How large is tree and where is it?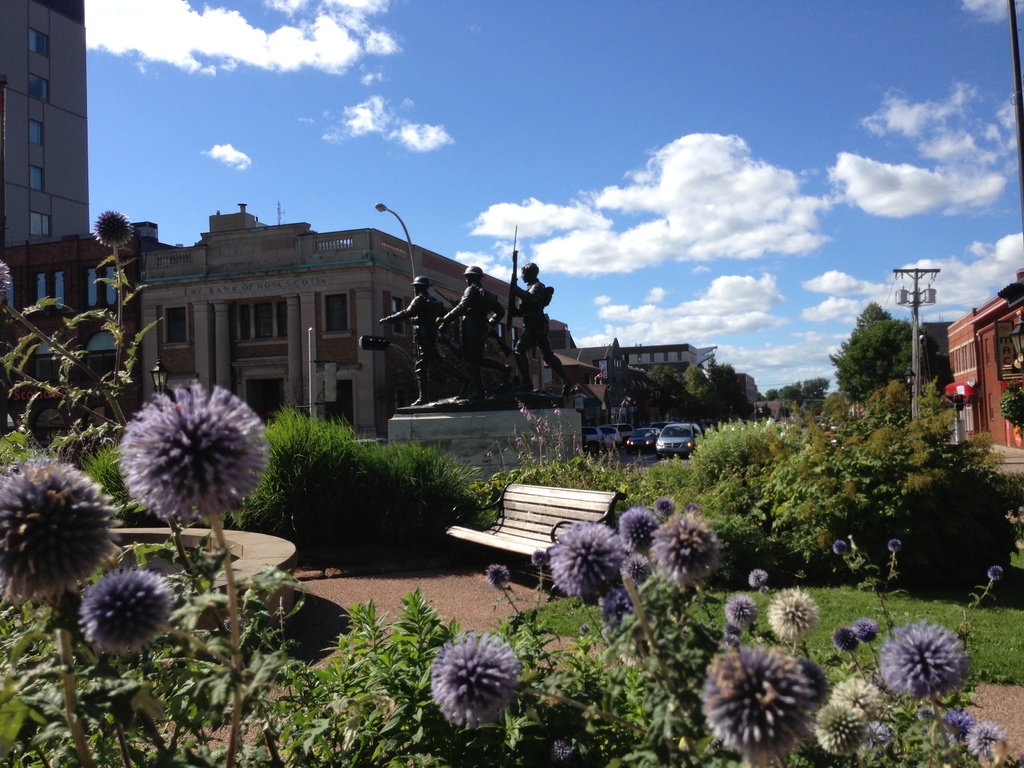
Bounding box: (835,301,901,403).
